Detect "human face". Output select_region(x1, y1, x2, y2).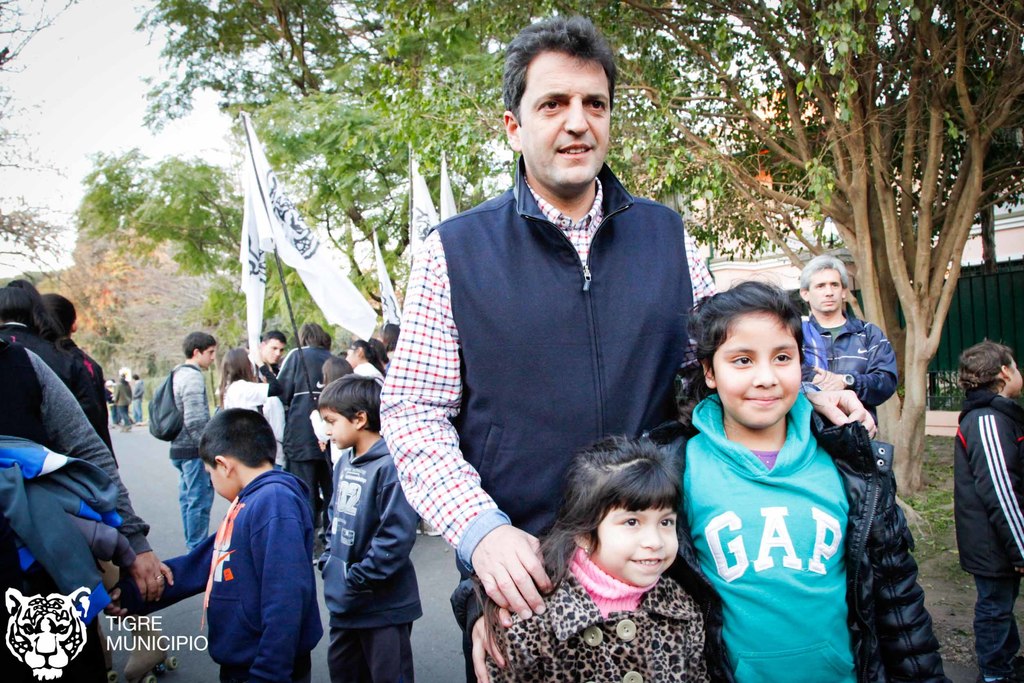
select_region(260, 338, 282, 361).
